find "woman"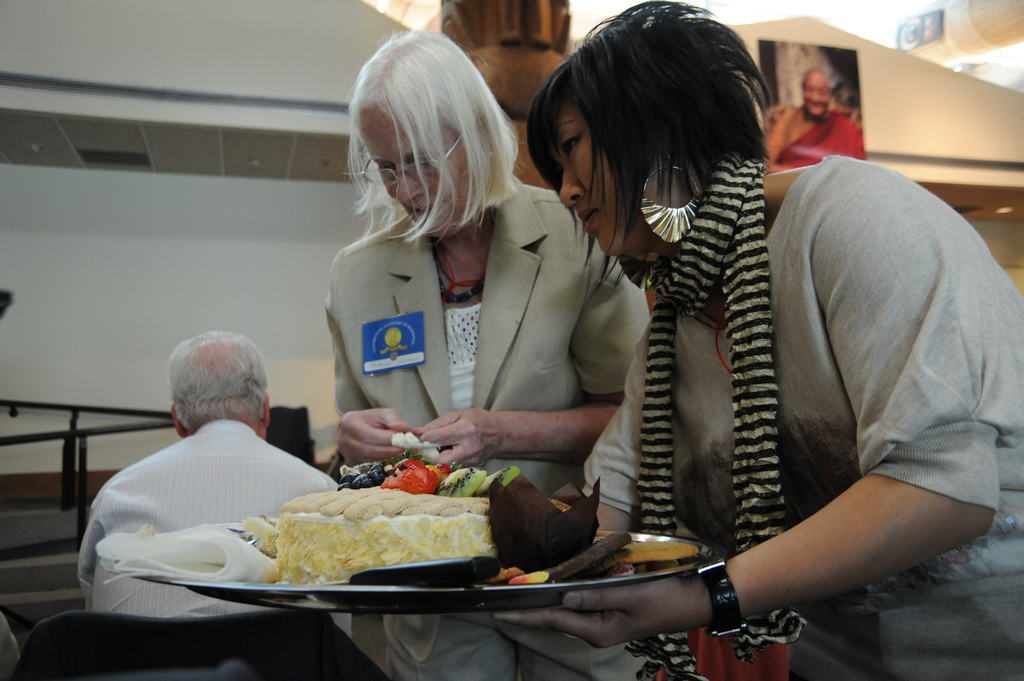
Rect(328, 33, 661, 680)
